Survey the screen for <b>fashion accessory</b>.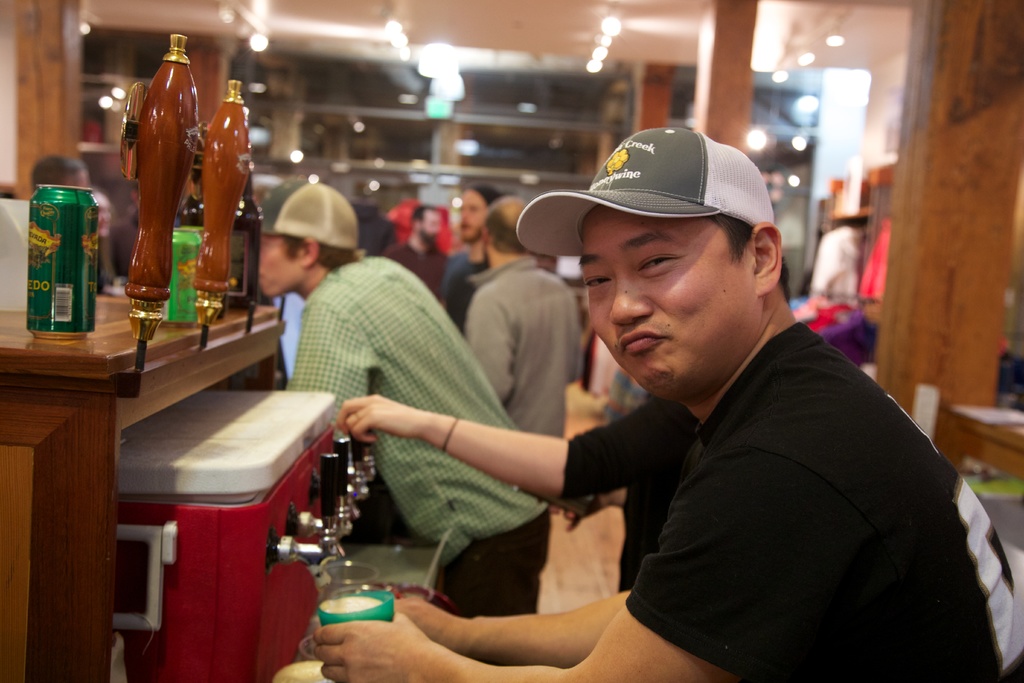
Survey found: x1=514 y1=119 x2=772 y2=249.
